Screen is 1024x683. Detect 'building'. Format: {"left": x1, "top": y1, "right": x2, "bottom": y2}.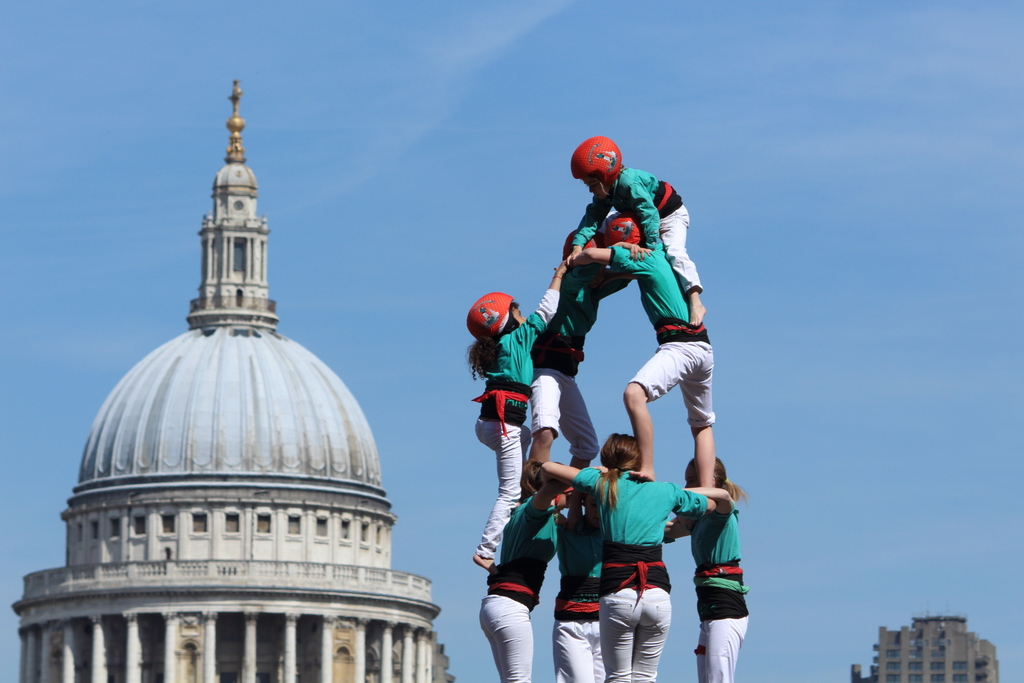
{"left": 846, "top": 607, "right": 996, "bottom": 682}.
